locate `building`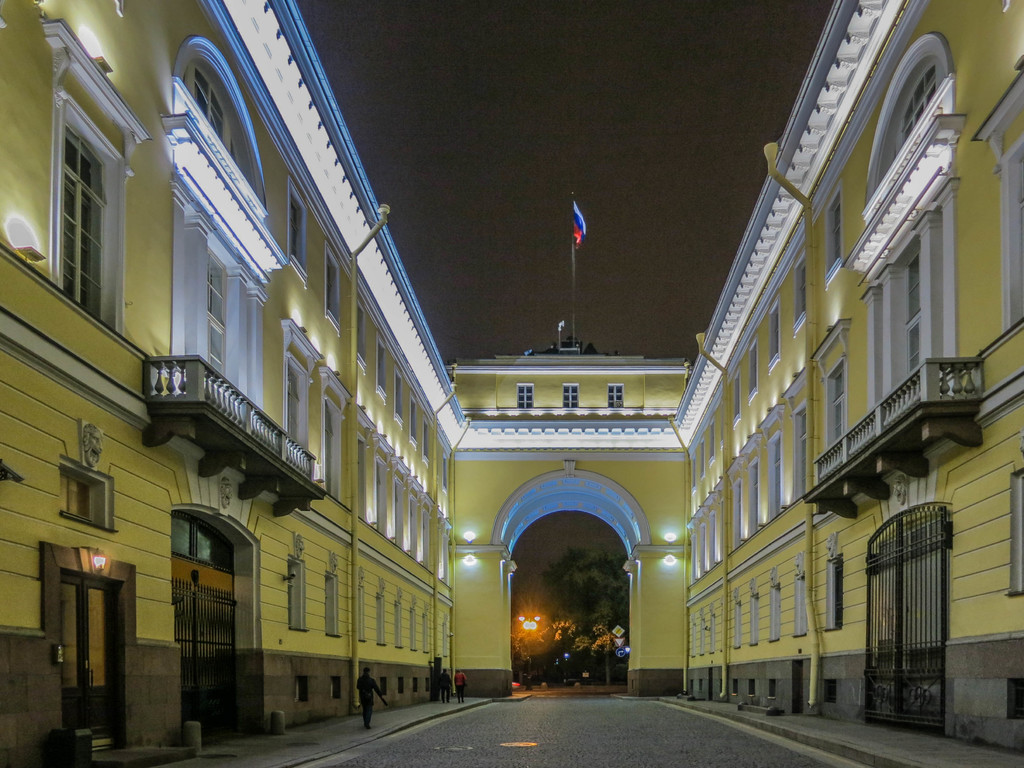
locate(0, 0, 1023, 767)
